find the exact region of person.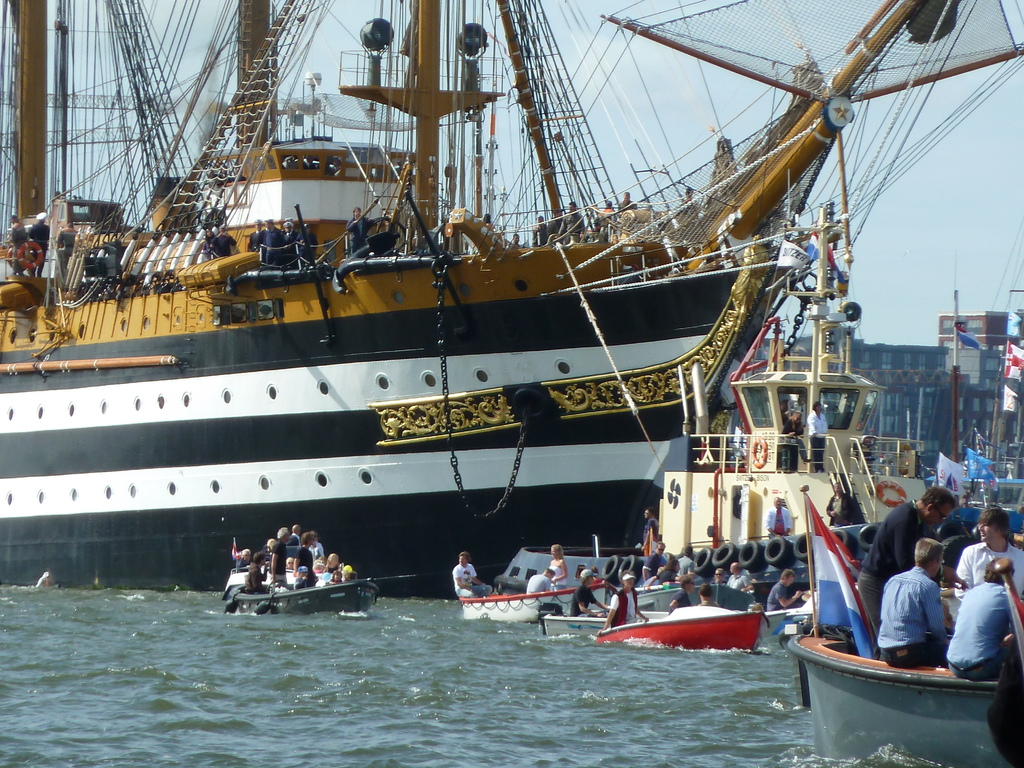
Exact region: detection(342, 206, 376, 258).
